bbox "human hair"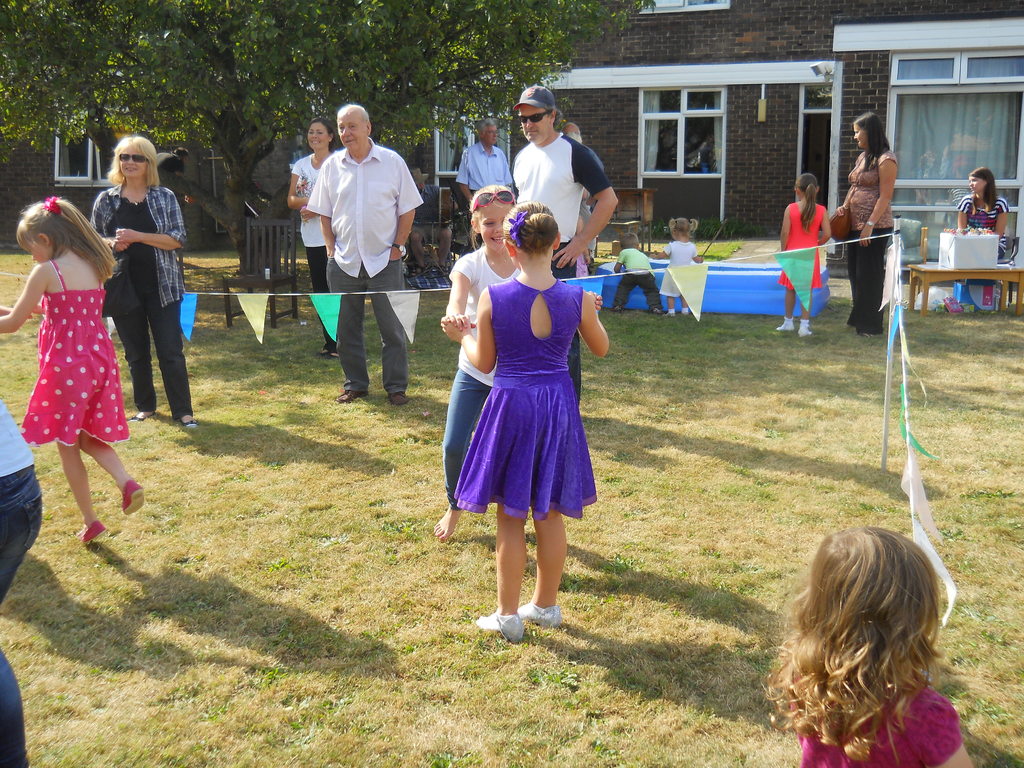
<bbox>474, 119, 494, 129</bbox>
